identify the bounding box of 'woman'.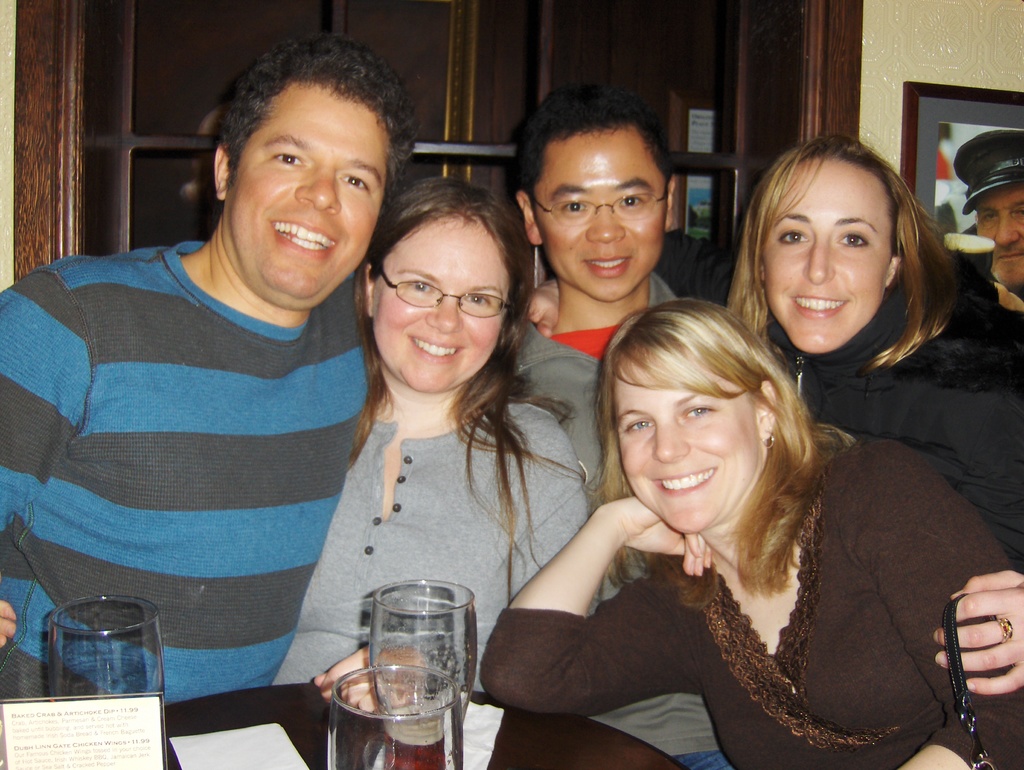
(left=484, top=278, right=926, bottom=769).
